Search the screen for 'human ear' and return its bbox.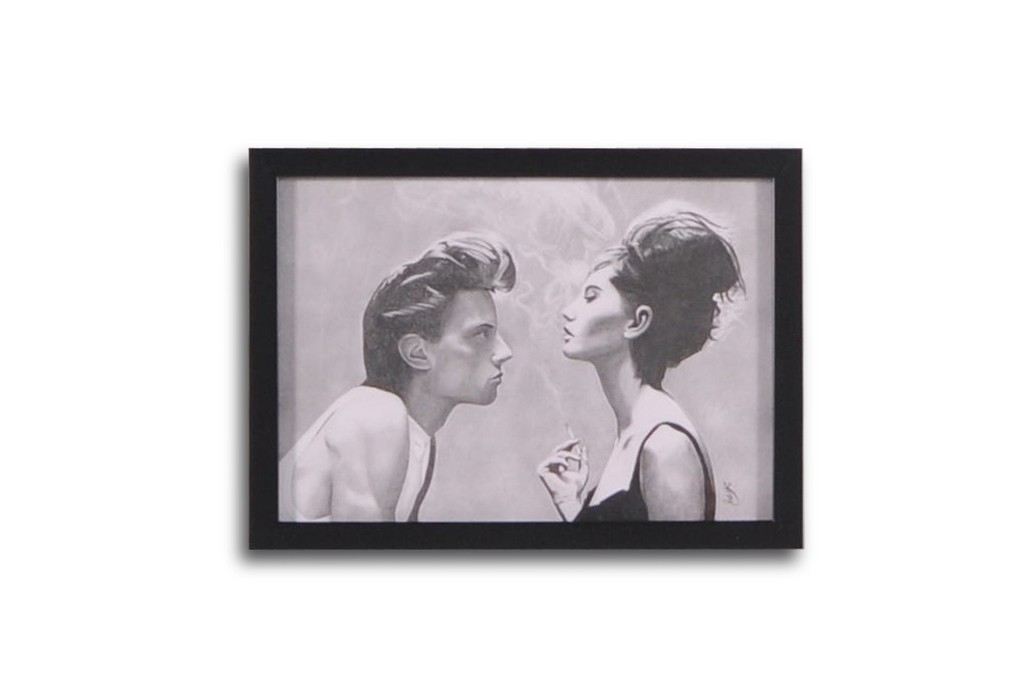
Found: Rect(397, 334, 429, 369).
